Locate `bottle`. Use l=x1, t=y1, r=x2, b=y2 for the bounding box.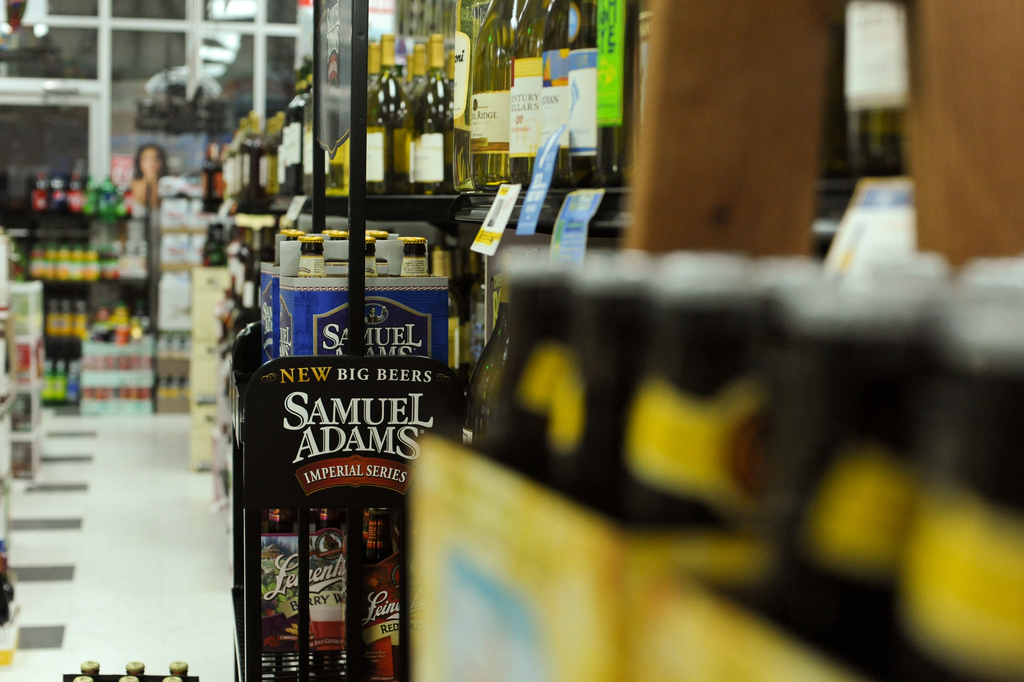
l=124, t=658, r=144, b=681.
